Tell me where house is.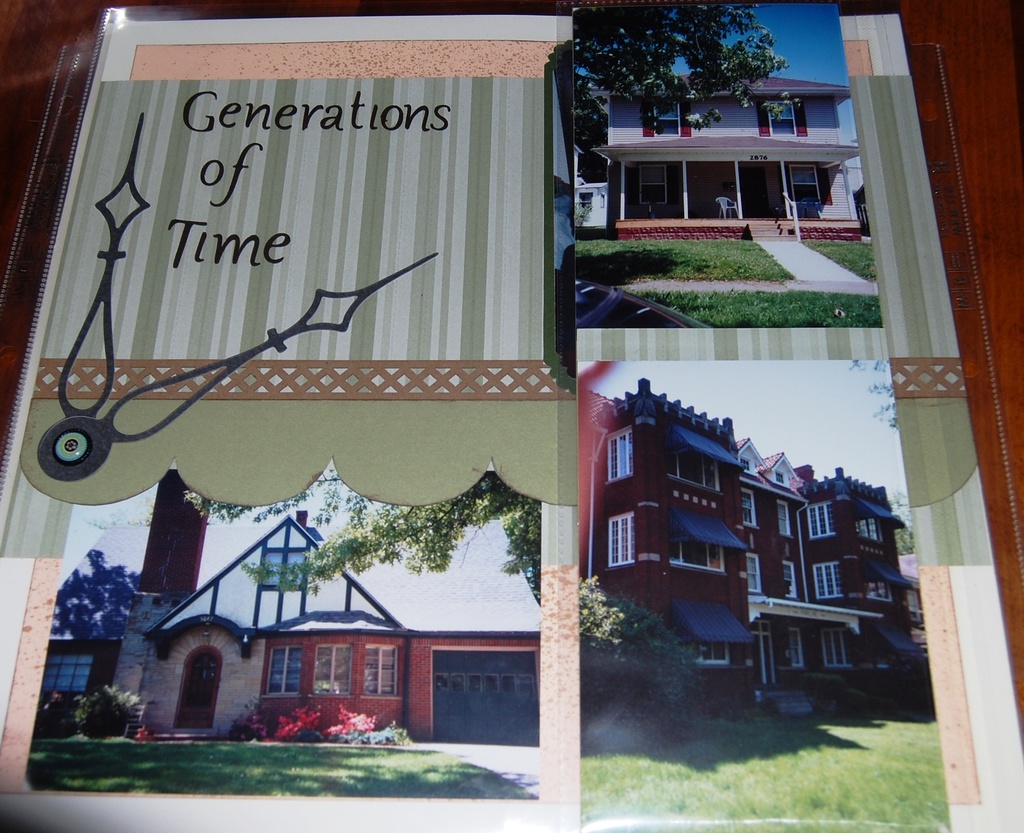
house is at 35, 628, 118, 740.
